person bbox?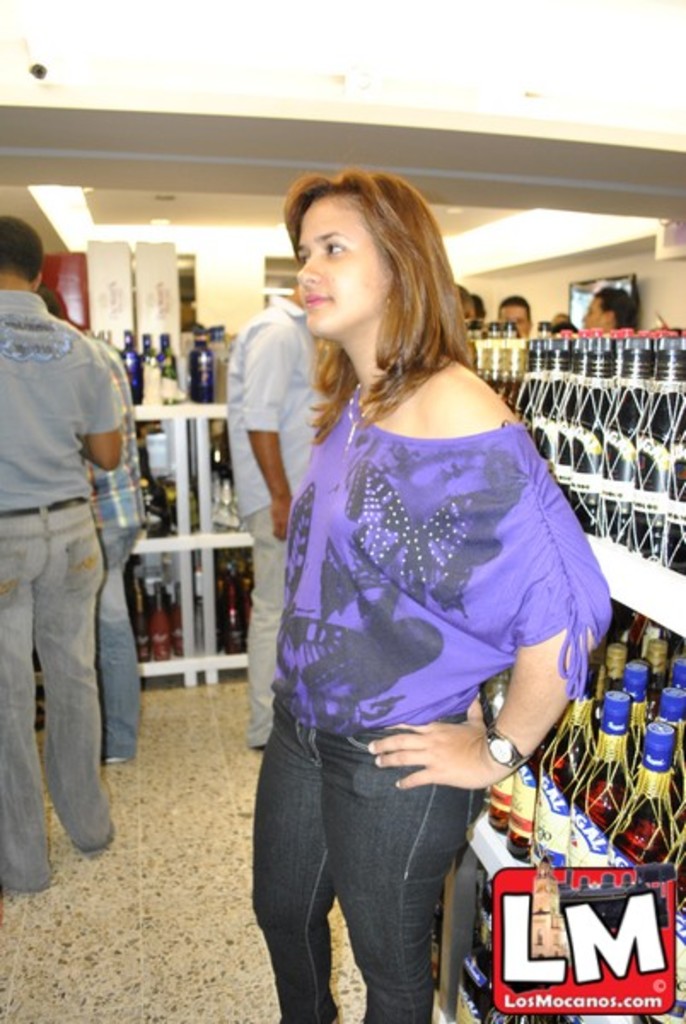
[229,138,584,1023]
